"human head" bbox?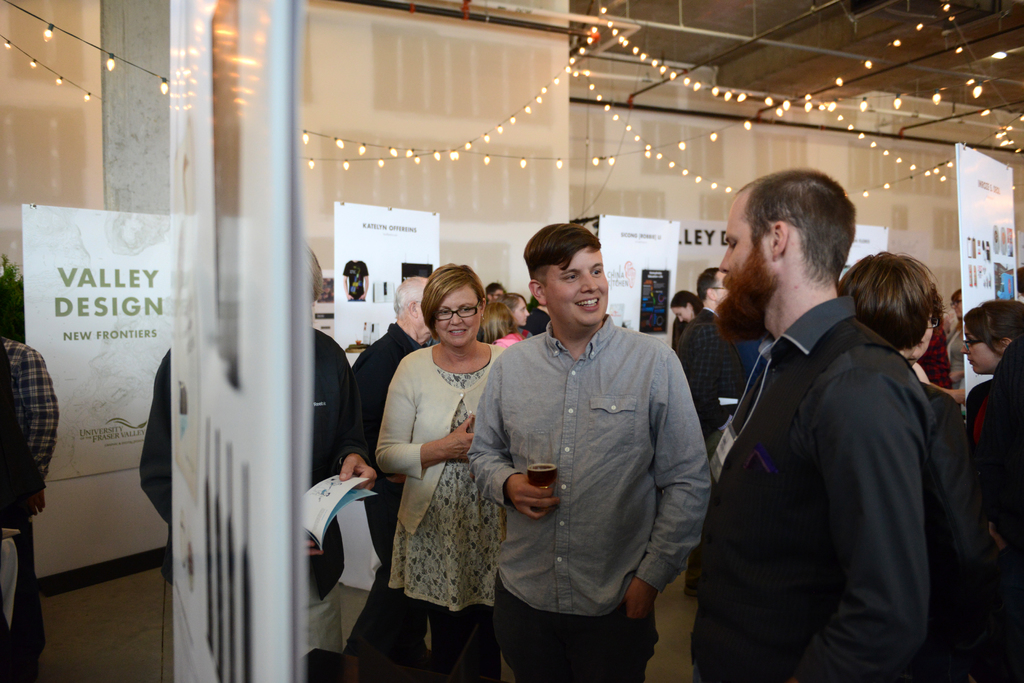
select_region(484, 282, 511, 304)
